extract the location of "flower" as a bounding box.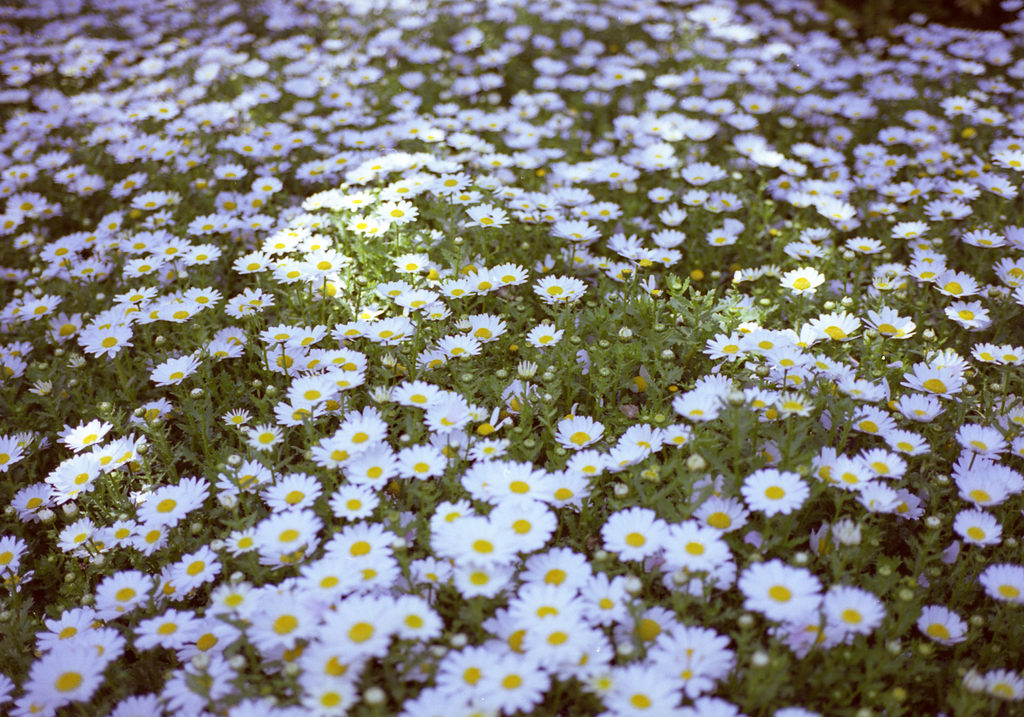
96:571:144:610.
